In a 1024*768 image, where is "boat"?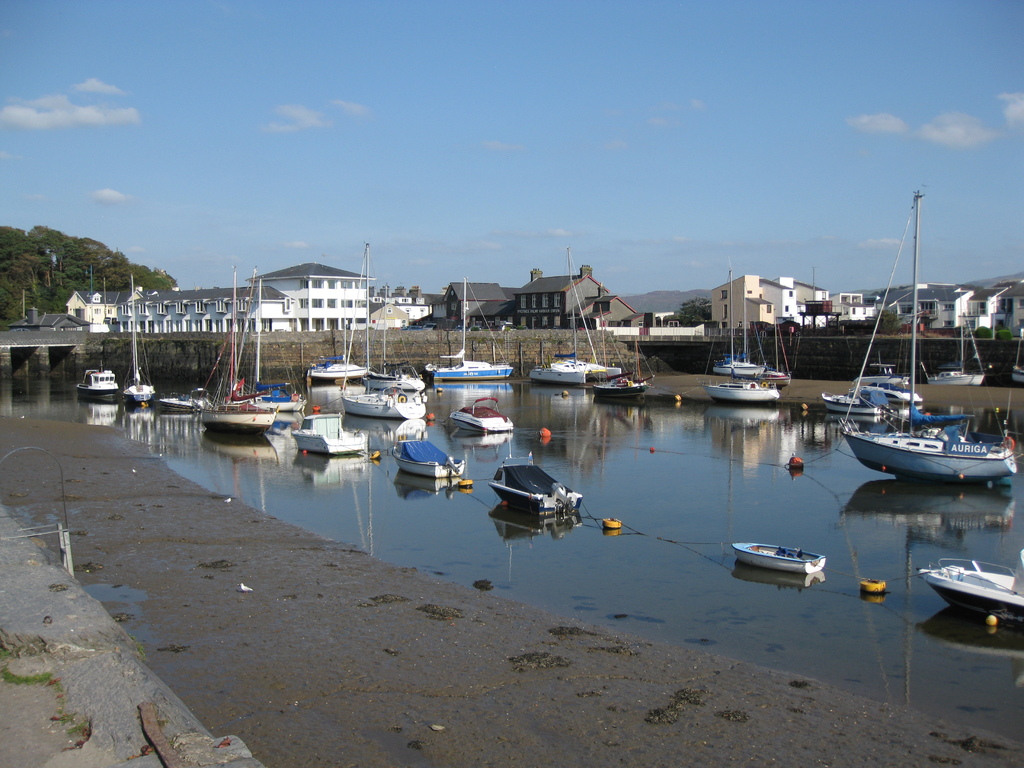
select_region(344, 243, 431, 412).
